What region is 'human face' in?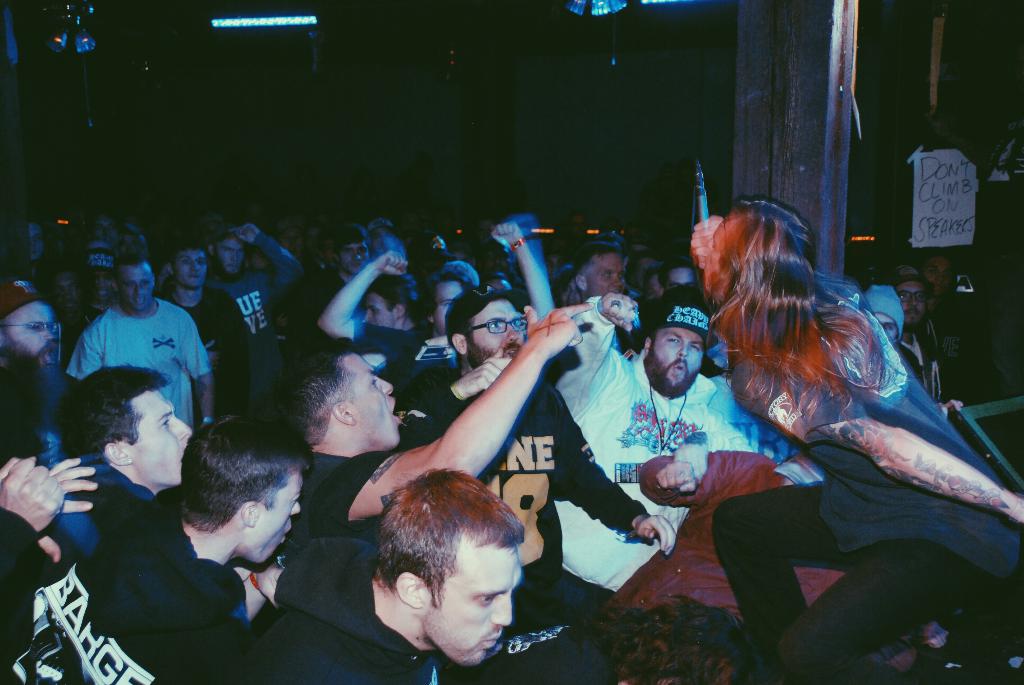
425:539:515:666.
